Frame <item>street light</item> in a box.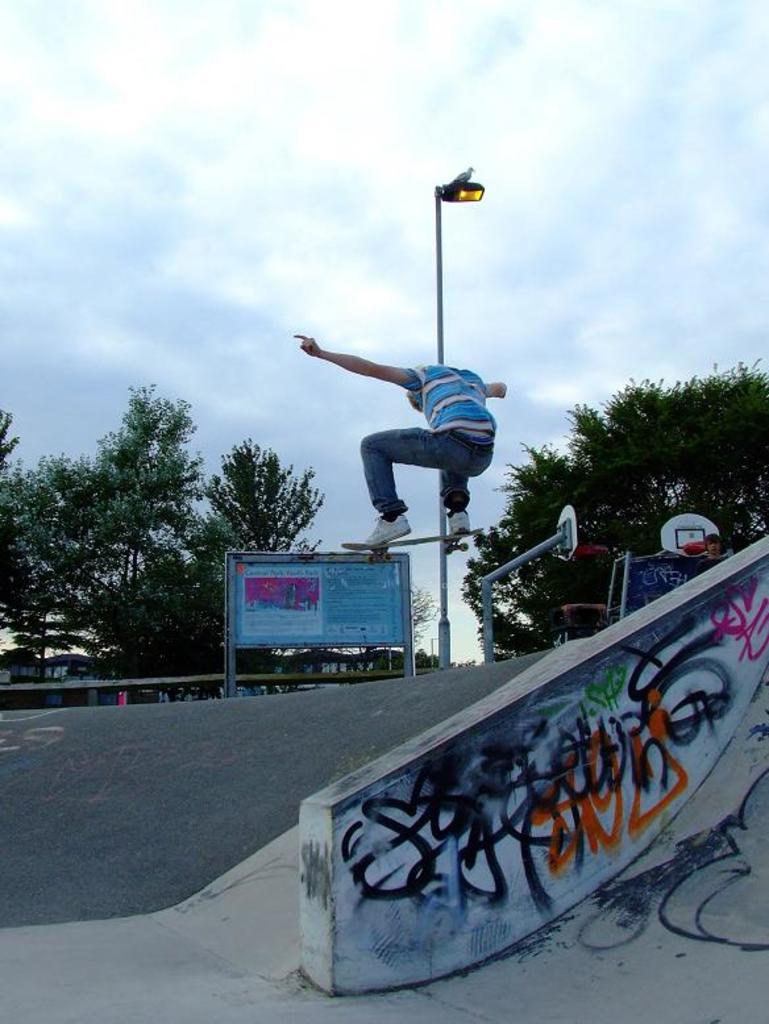
(436,161,491,674).
